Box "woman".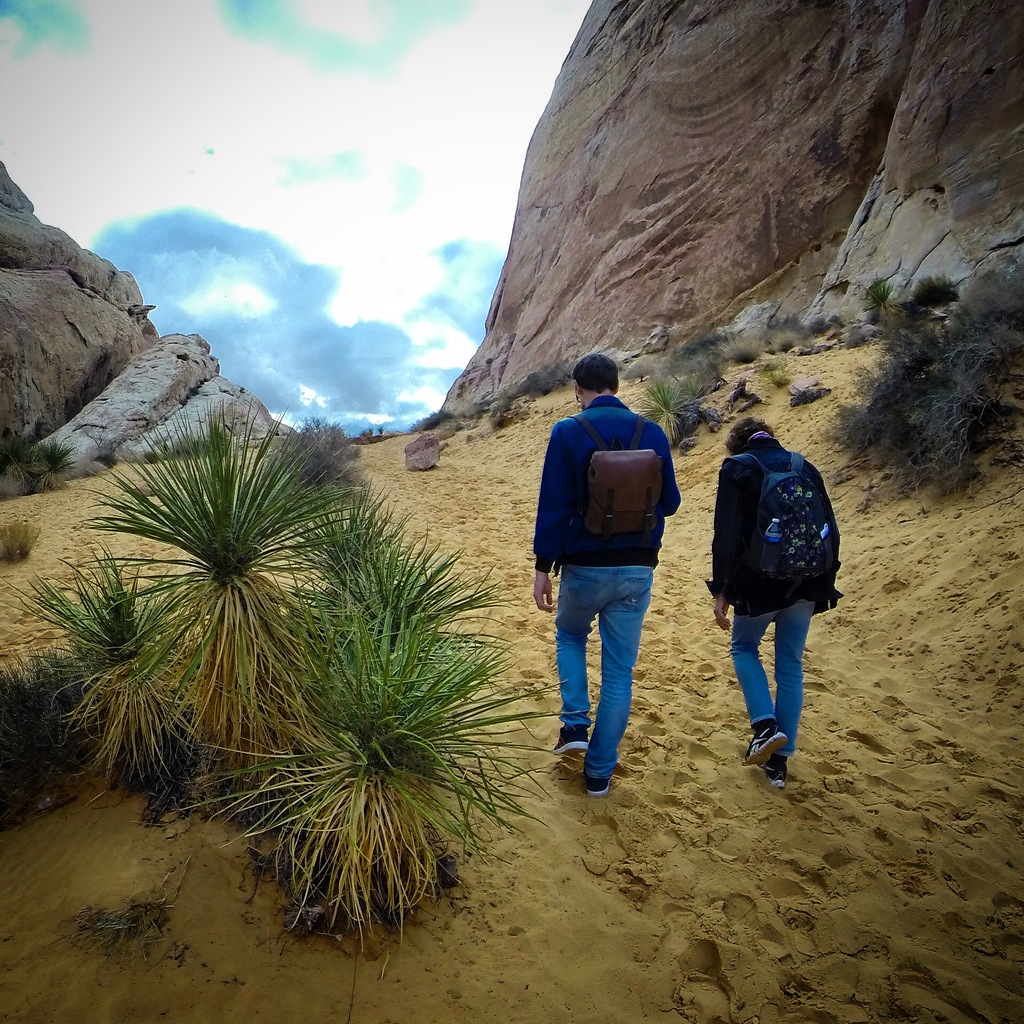
[left=699, top=422, right=838, bottom=778].
